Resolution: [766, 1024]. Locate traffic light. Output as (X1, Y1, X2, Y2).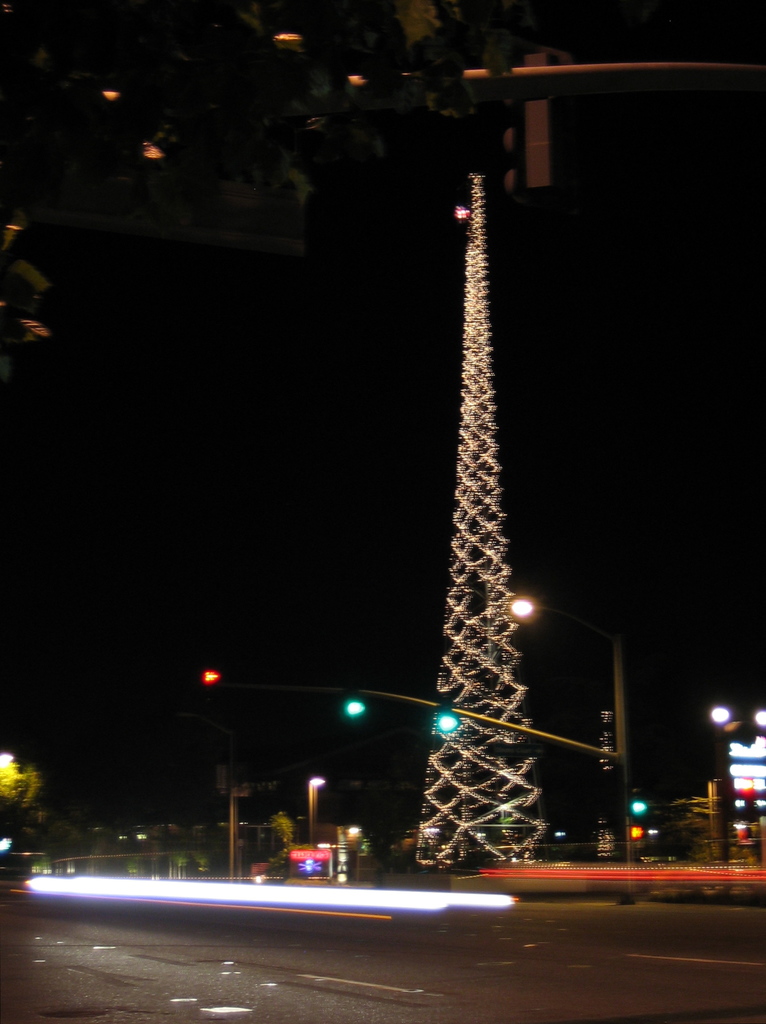
(438, 699, 457, 736).
